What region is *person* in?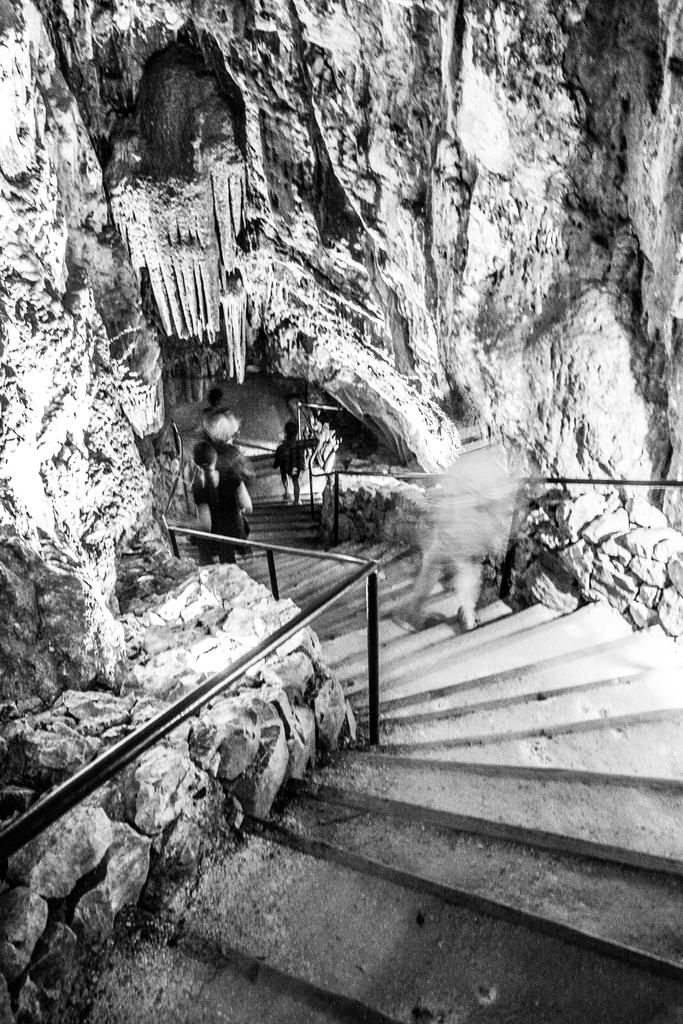
box(197, 387, 239, 443).
